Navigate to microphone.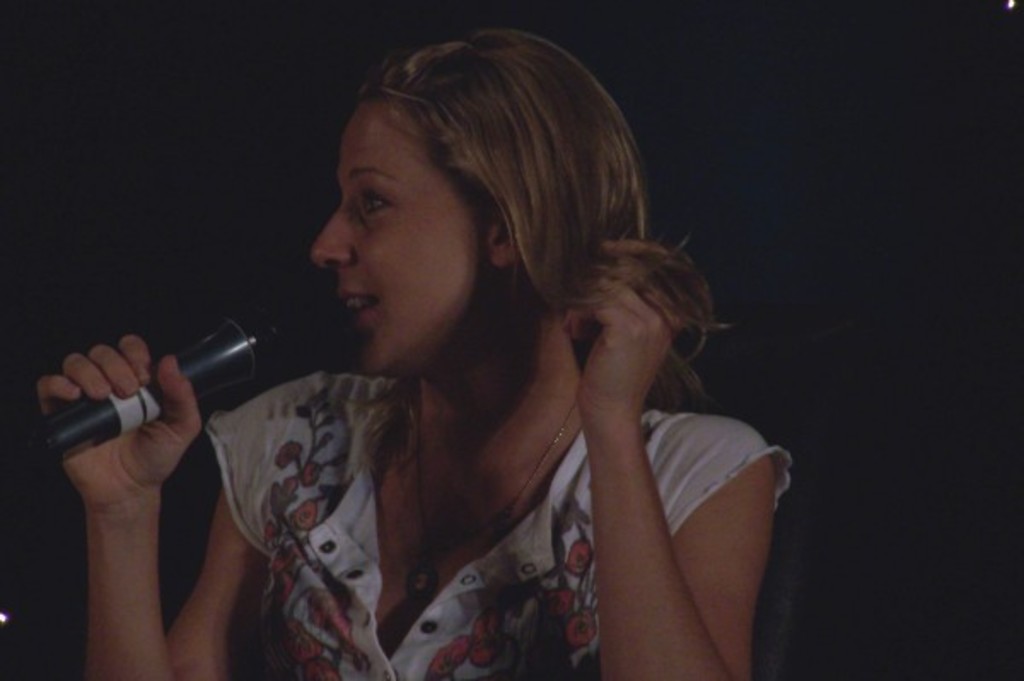
Navigation target: bbox=(36, 312, 256, 466).
